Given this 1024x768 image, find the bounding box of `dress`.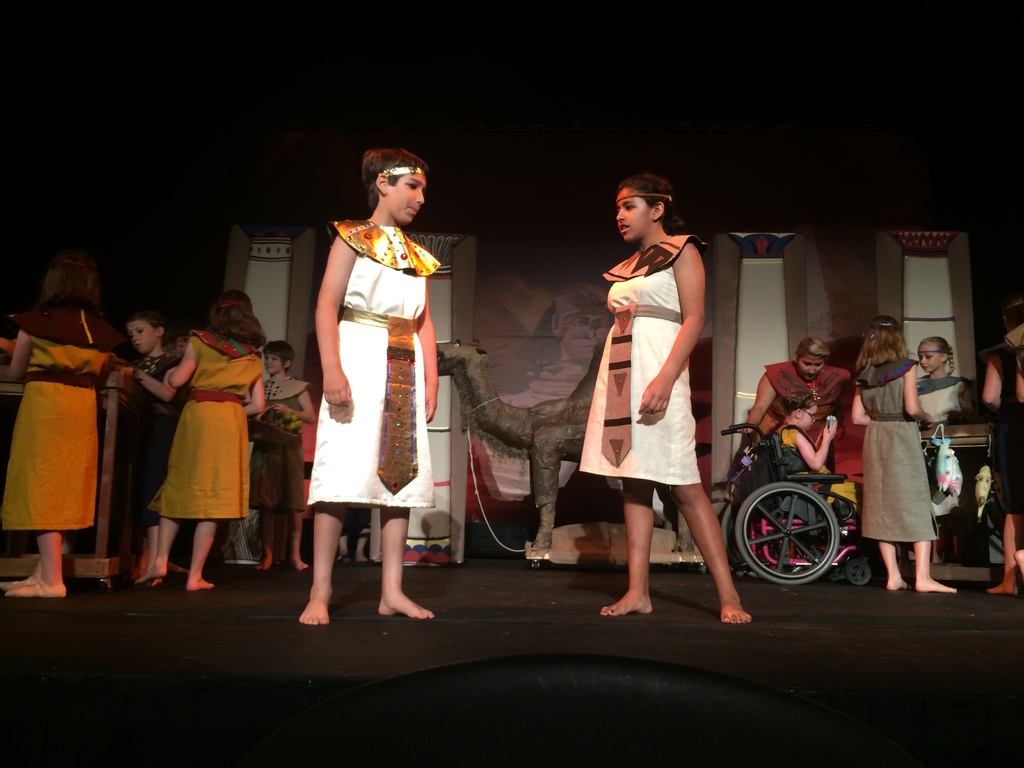
<bbox>305, 220, 437, 508</bbox>.
